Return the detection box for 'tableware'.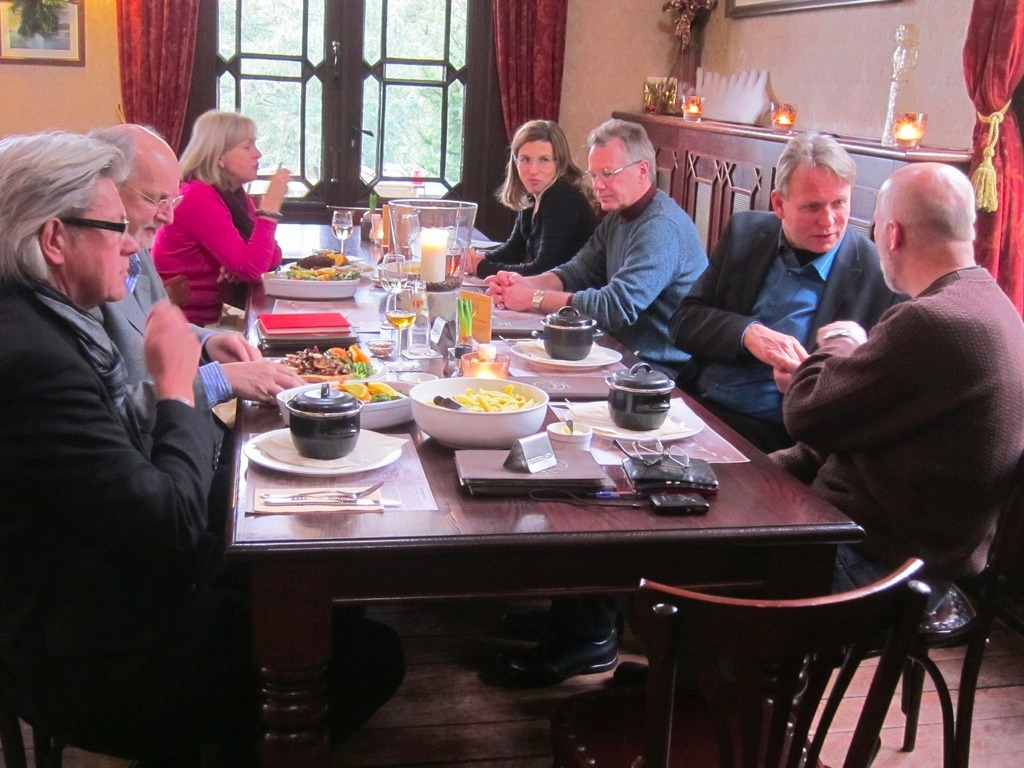
[x1=893, y1=109, x2=928, y2=149].
